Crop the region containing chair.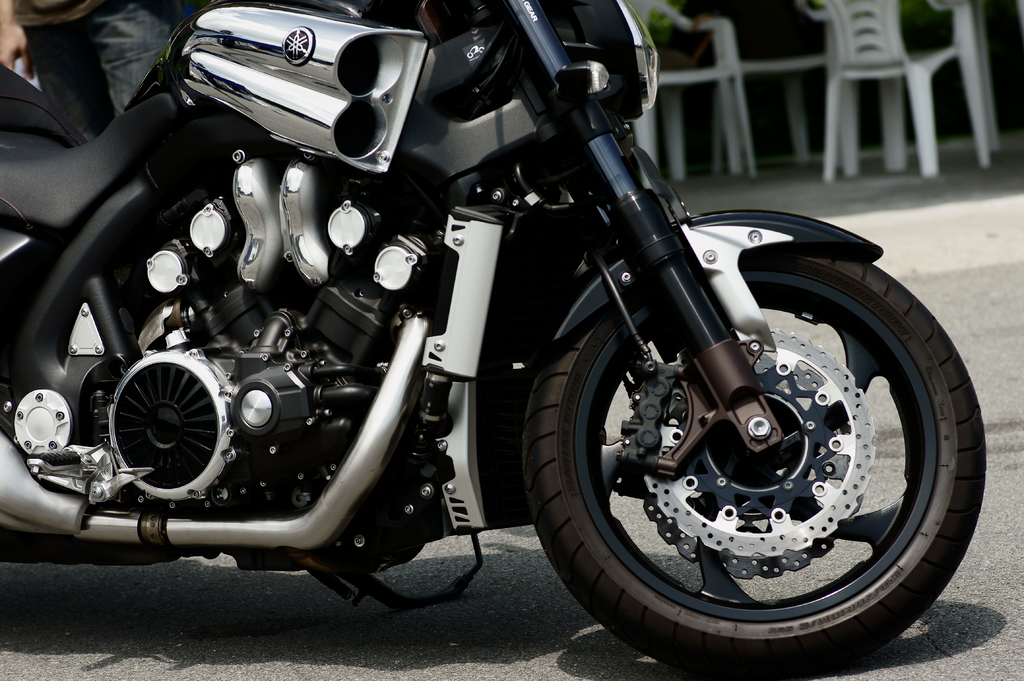
Crop region: (624,0,754,189).
